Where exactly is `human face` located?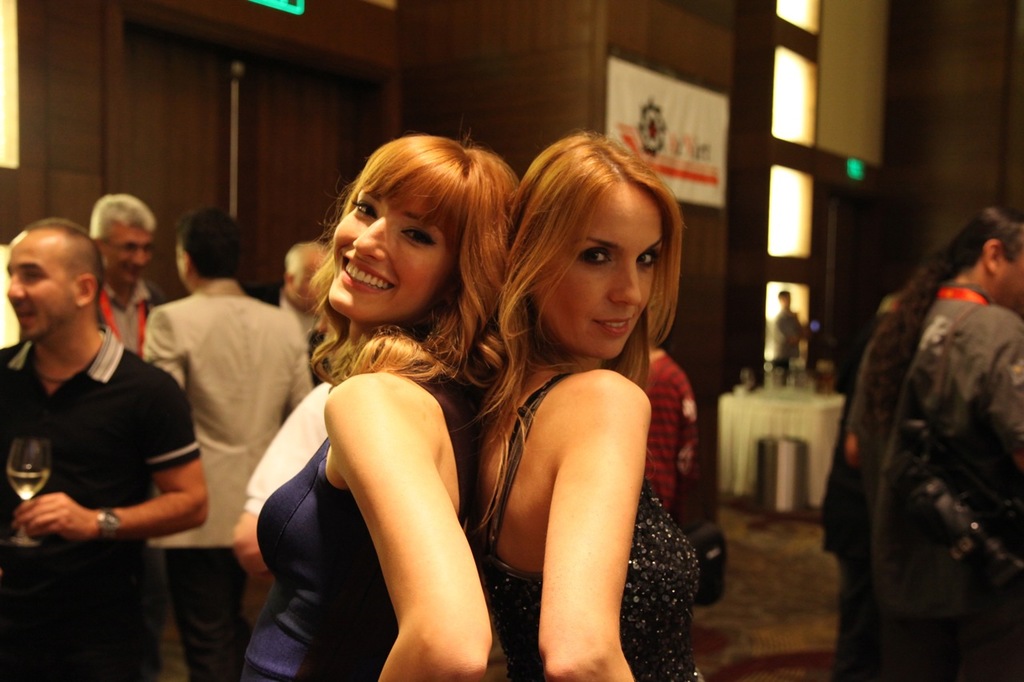
Its bounding box is 7,226,77,350.
